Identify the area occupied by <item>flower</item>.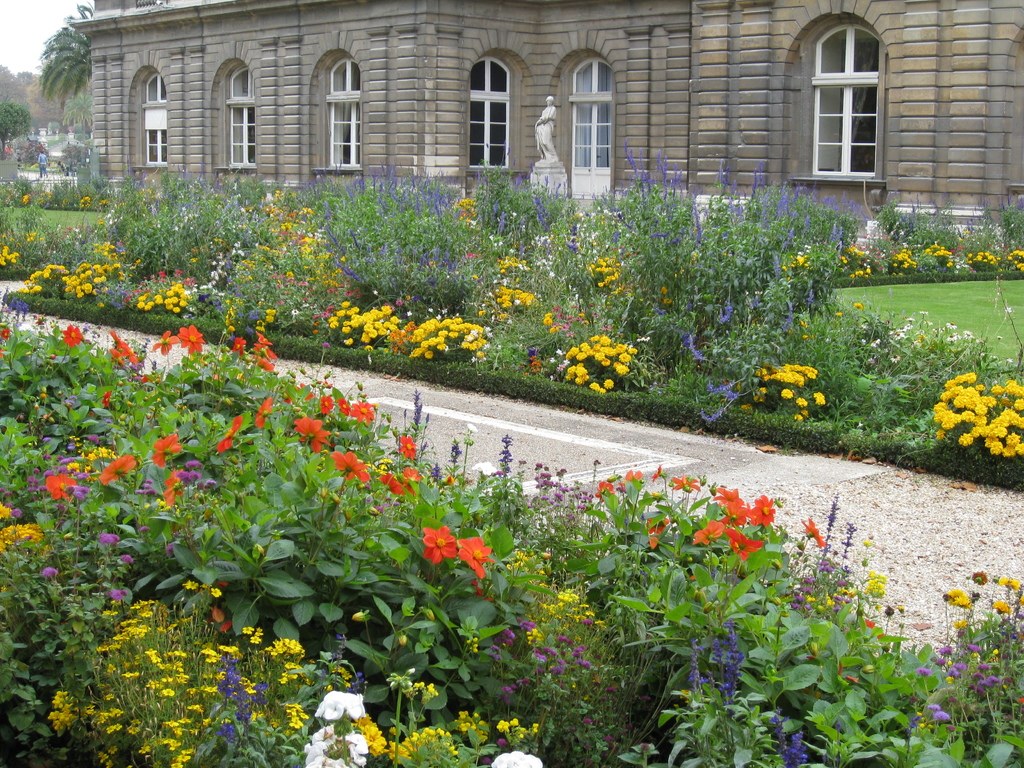
Area: (left=0, top=327, right=12, bottom=343).
